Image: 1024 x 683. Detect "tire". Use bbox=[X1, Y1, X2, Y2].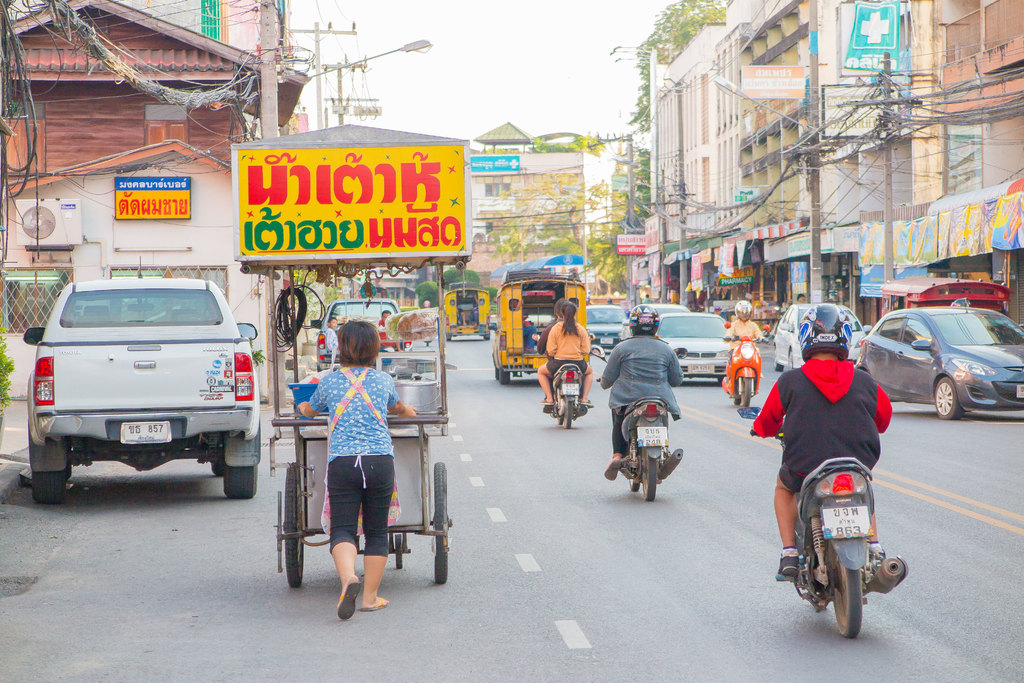
bbox=[497, 361, 512, 387].
